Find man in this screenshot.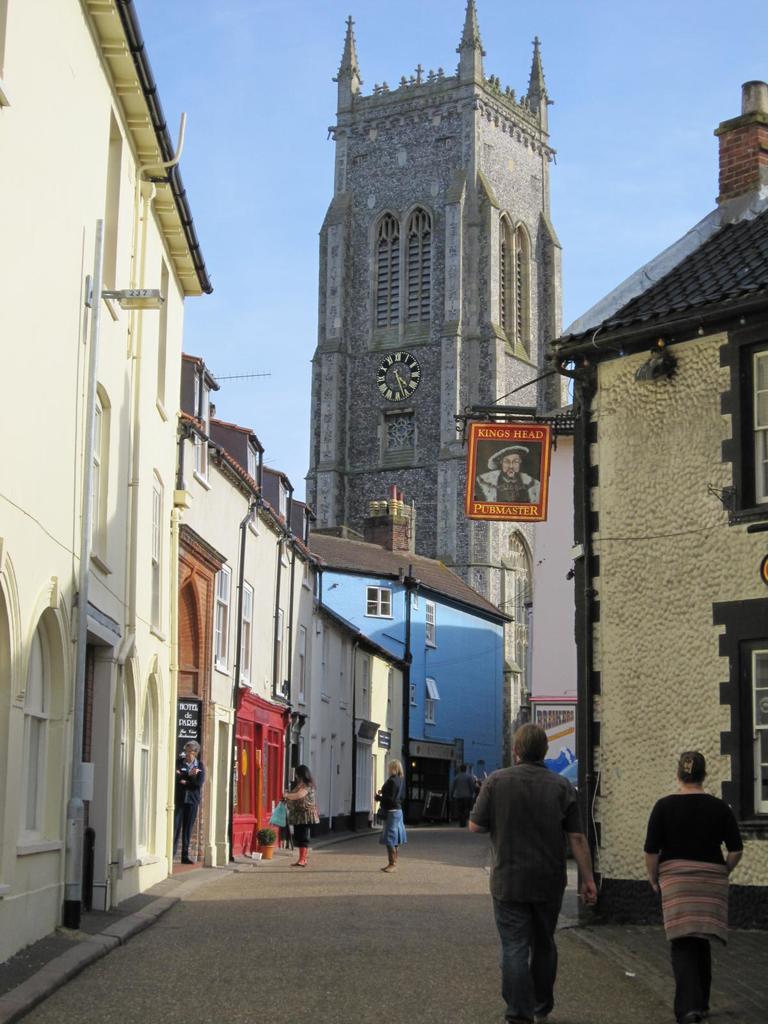
The bounding box for man is 177:735:209:863.
